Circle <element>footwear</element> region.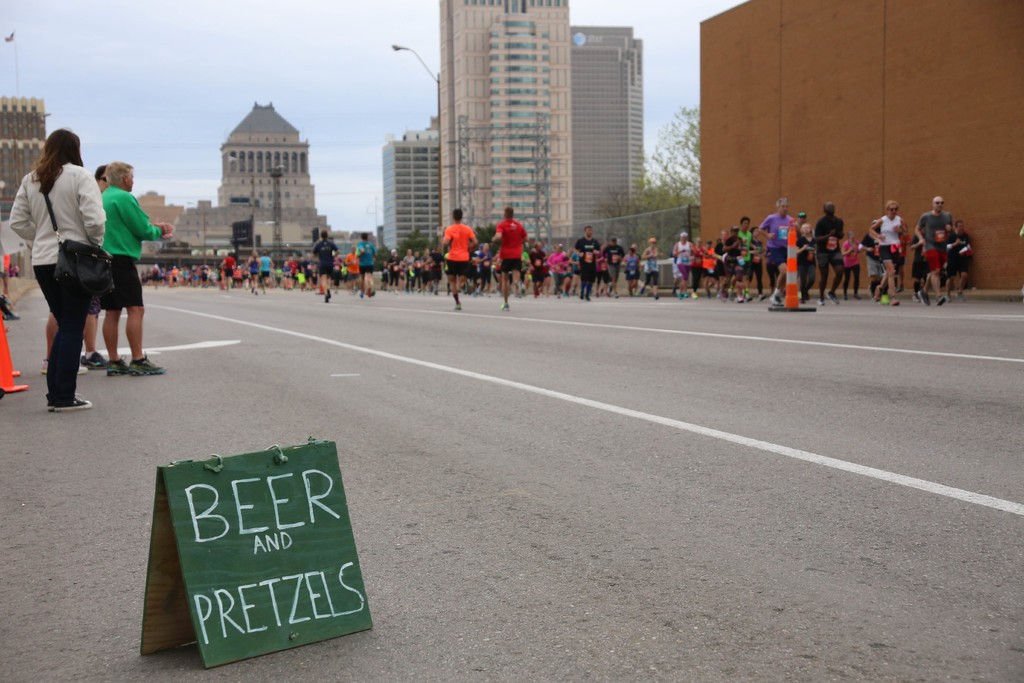
Region: [452, 297, 465, 314].
